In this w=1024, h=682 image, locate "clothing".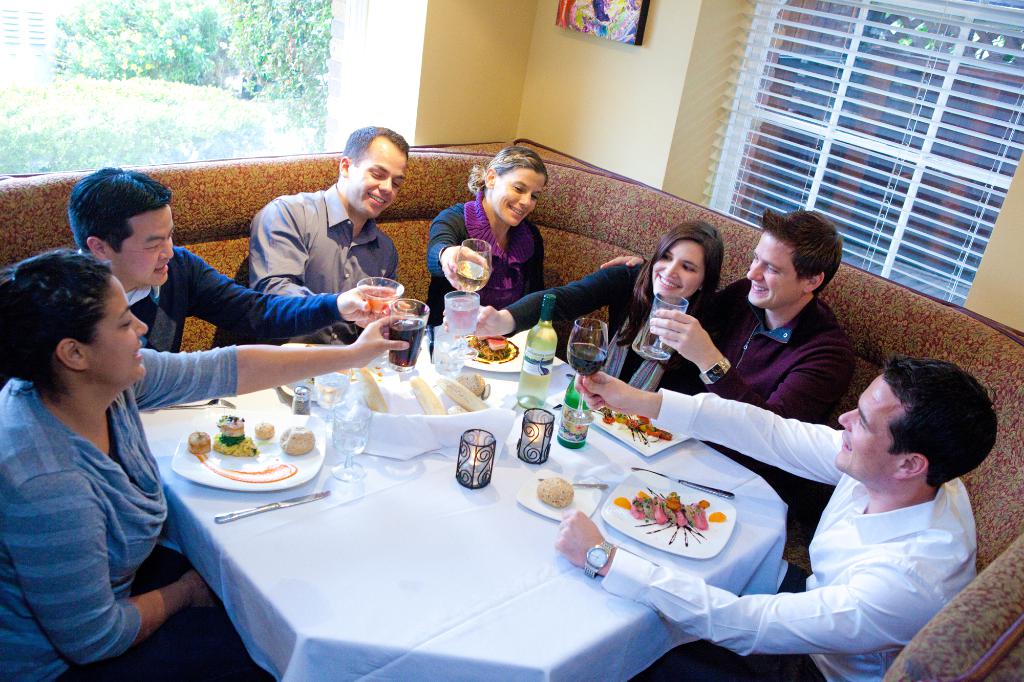
Bounding box: Rect(10, 374, 248, 681).
